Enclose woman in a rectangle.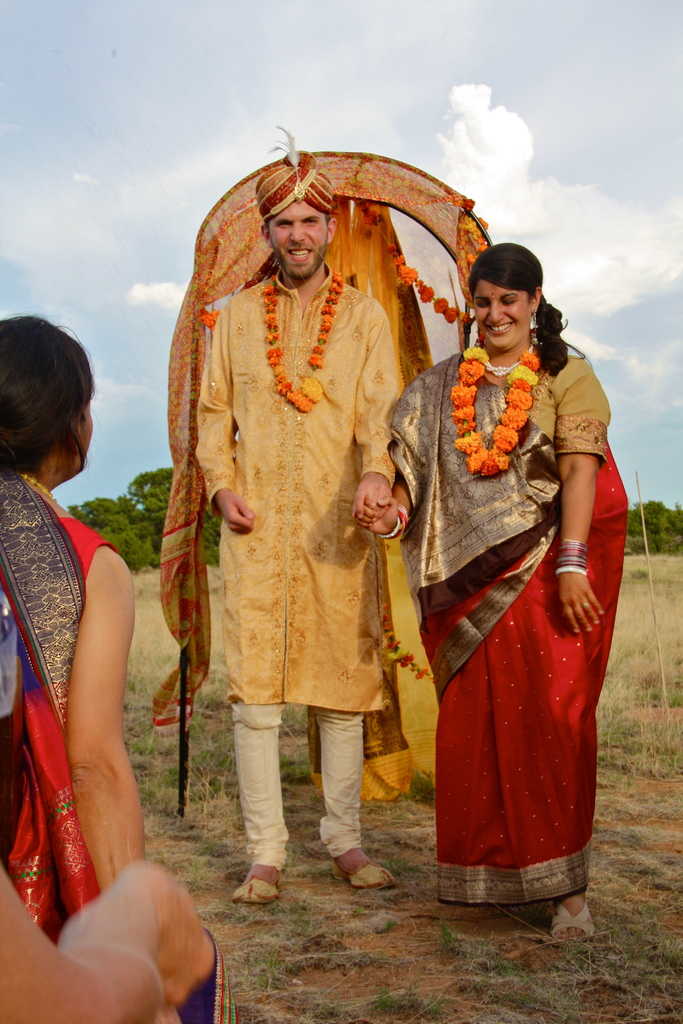
409/228/635/964.
